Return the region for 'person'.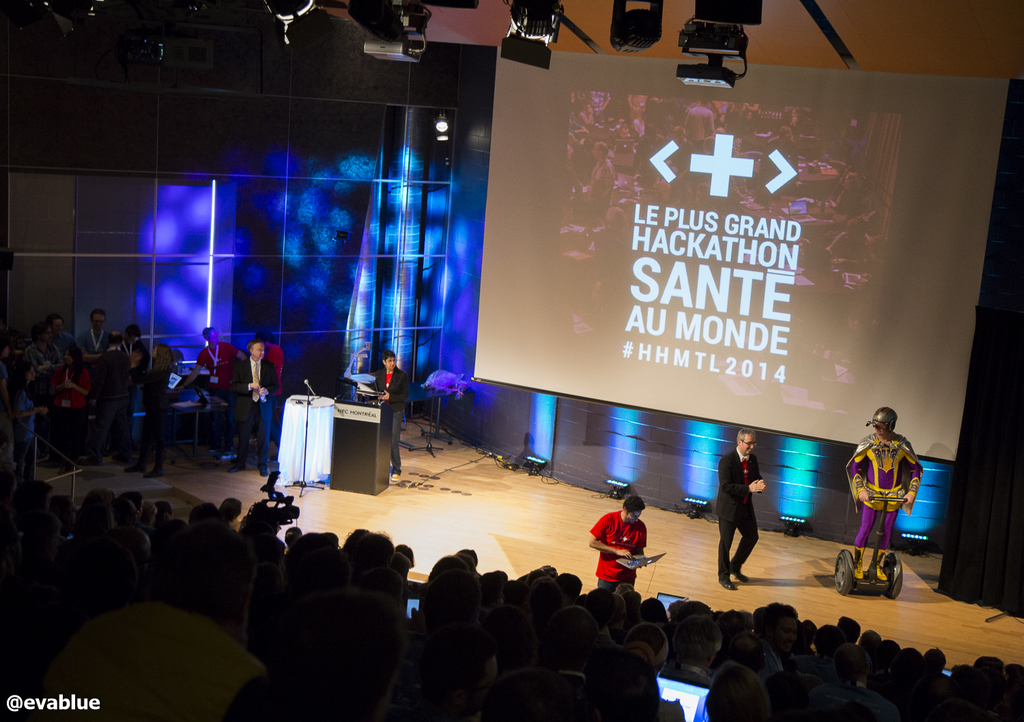
crop(455, 553, 483, 578).
